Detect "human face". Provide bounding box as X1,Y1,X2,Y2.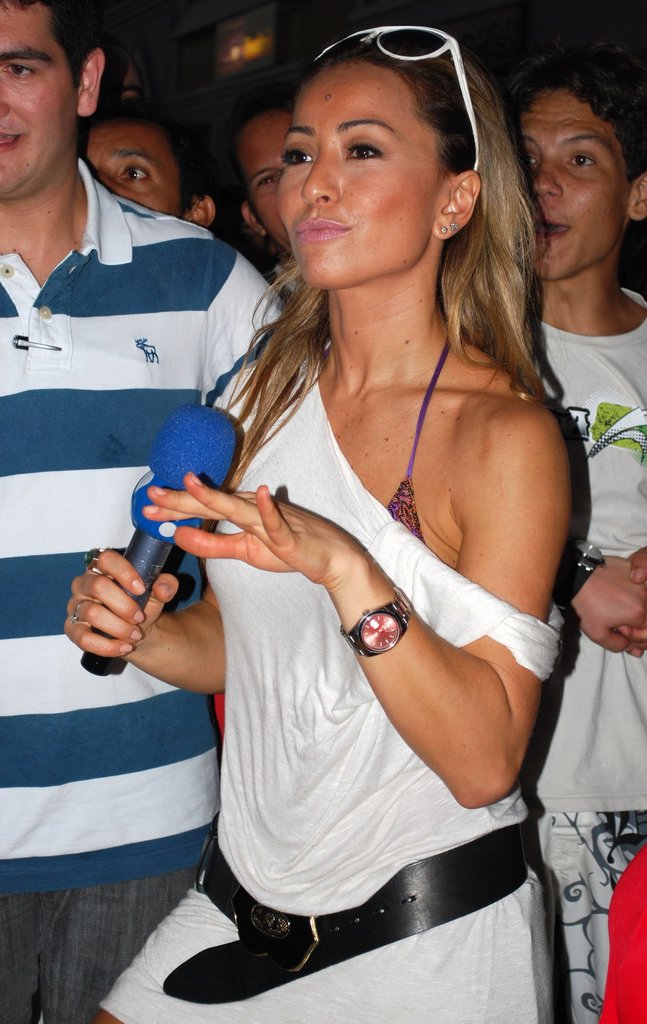
81,120,181,207.
